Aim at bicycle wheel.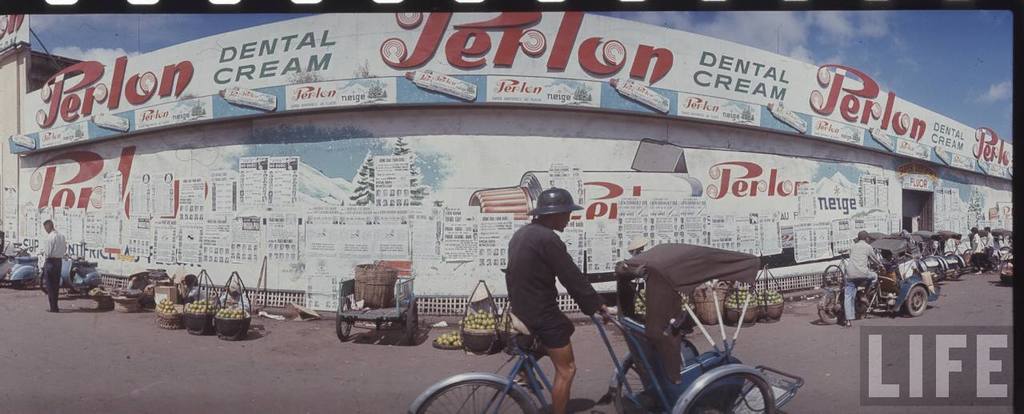
Aimed at (x1=672, y1=364, x2=776, y2=413).
